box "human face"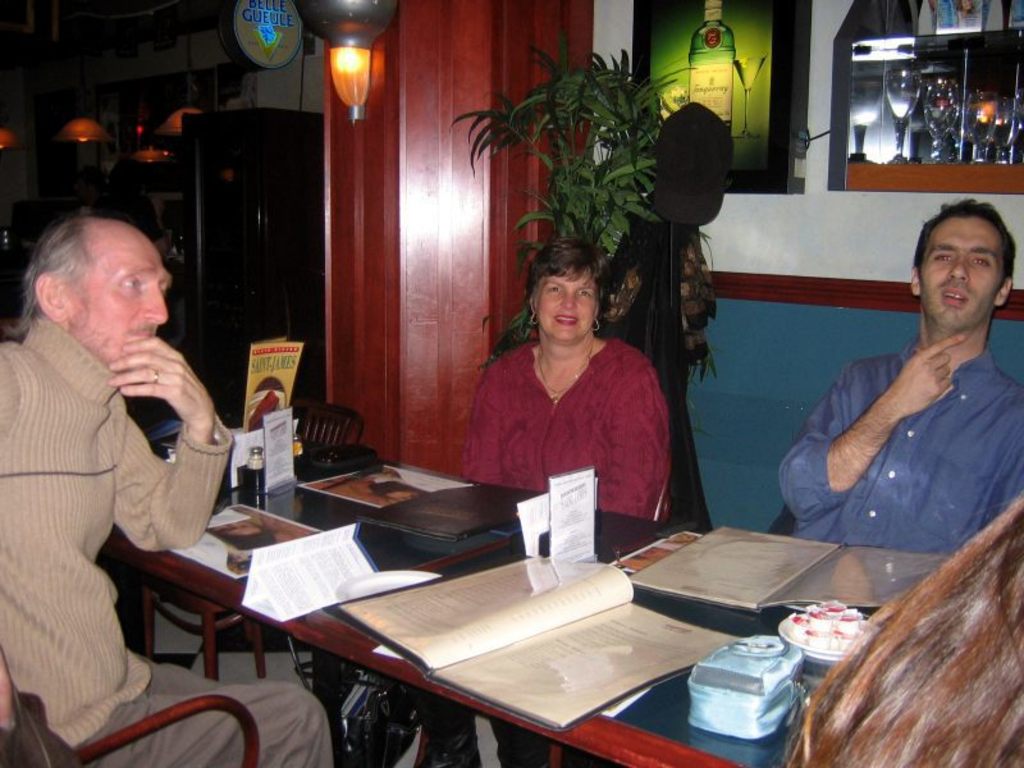
locate(69, 237, 169, 372)
